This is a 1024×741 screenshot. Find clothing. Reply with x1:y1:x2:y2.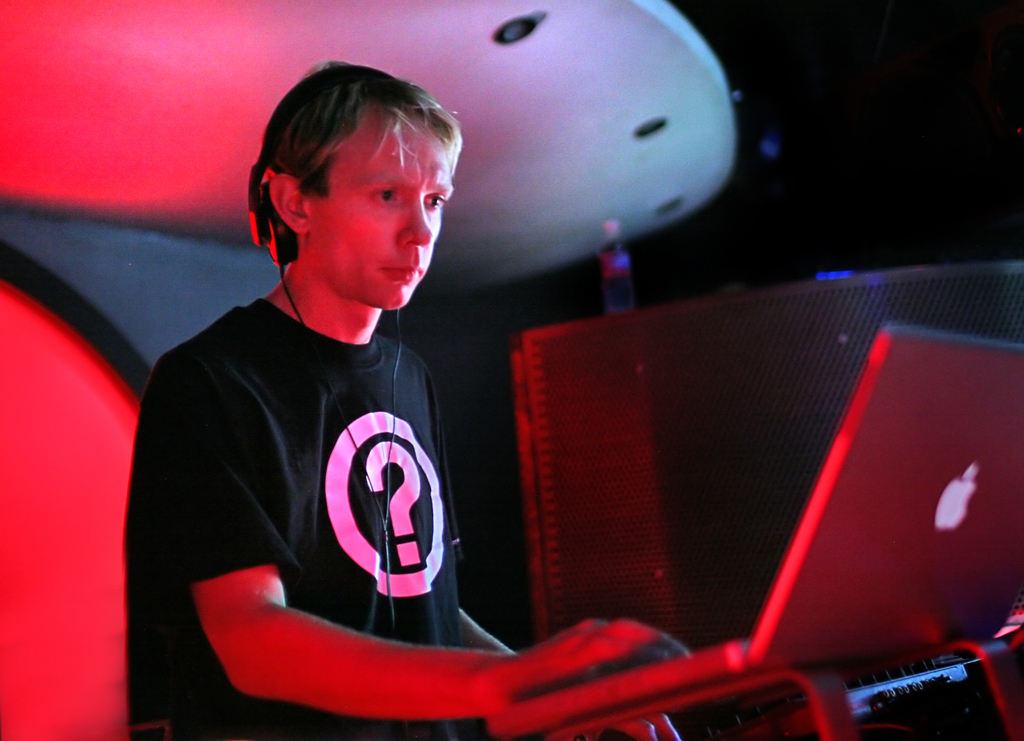
112:296:483:740.
